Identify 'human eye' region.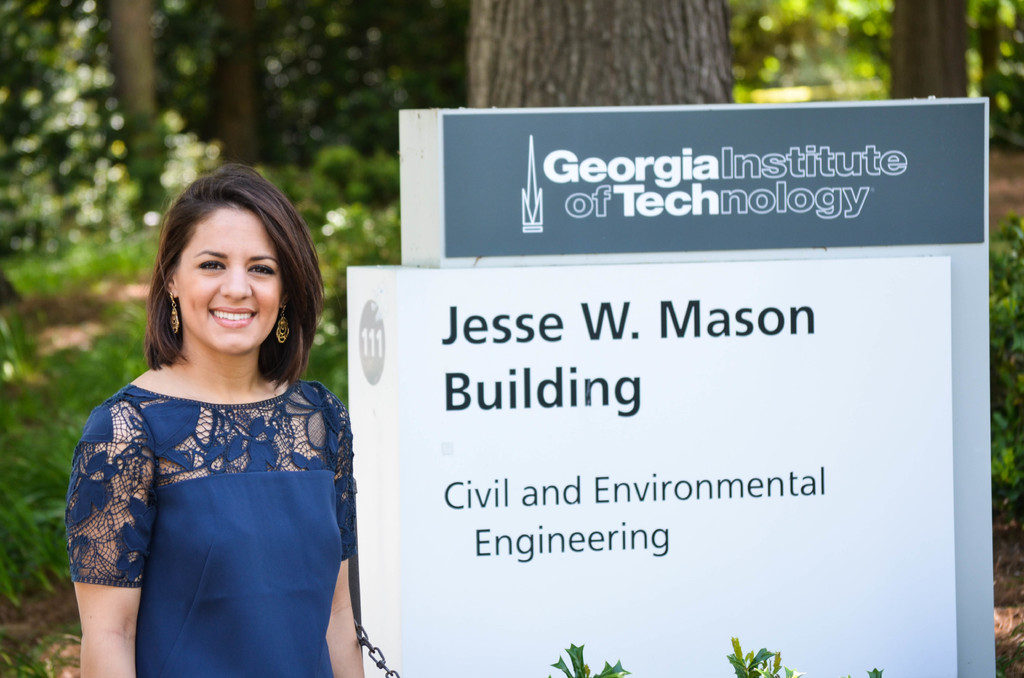
Region: {"x1": 195, "y1": 257, "x2": 231, "y2": 271}.
